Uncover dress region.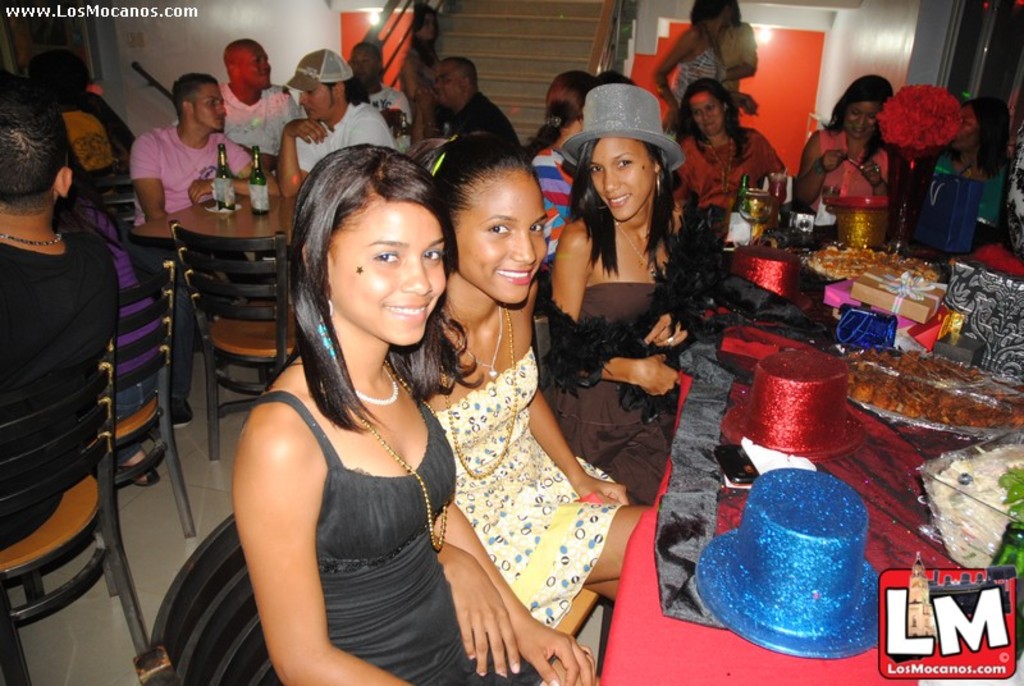
Uncovered: left=813, top=129, right=913, bottom=197.
